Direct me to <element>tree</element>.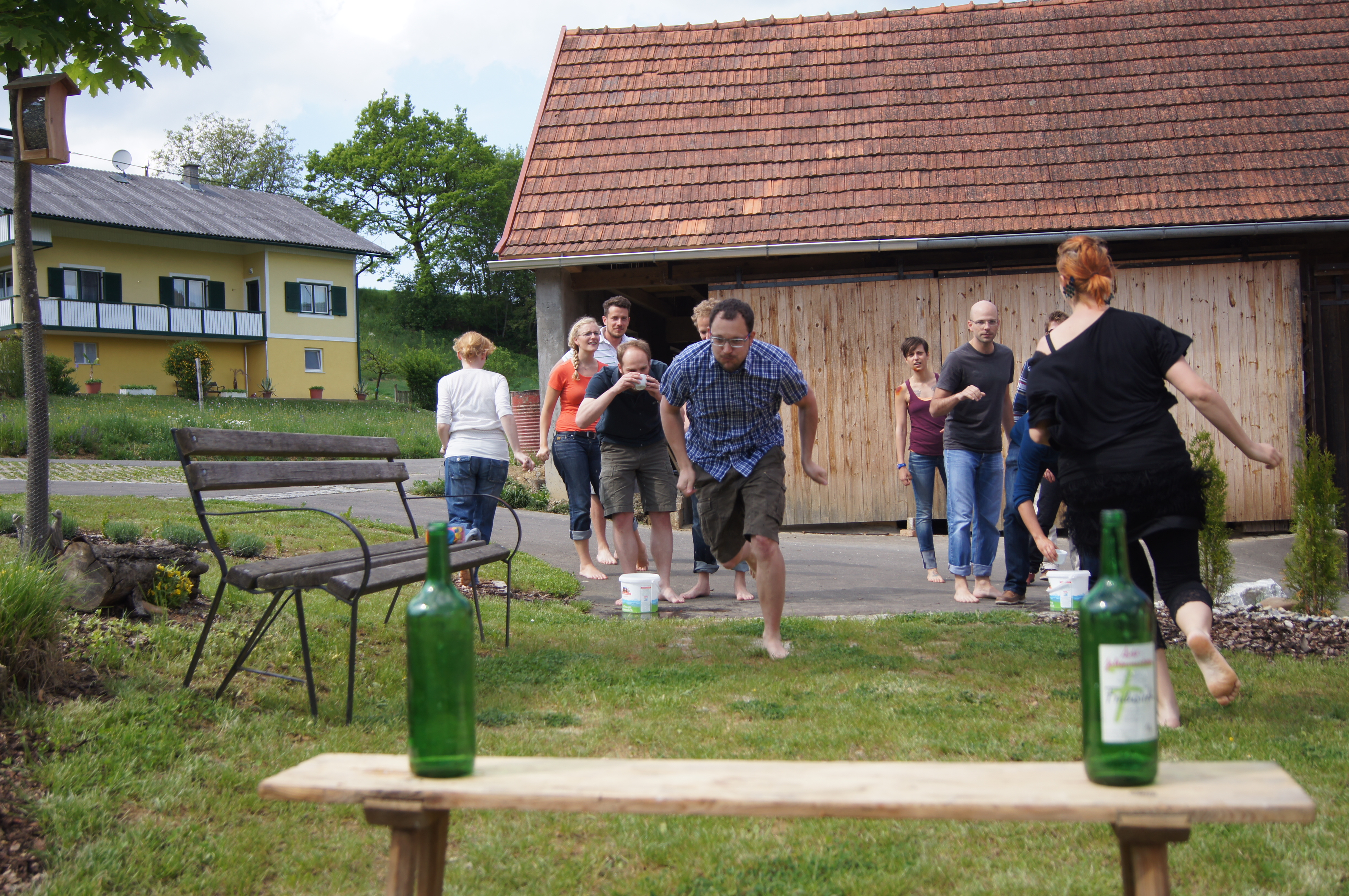
Direction: <bbox>43, 30, 83, 53</bbox>.
